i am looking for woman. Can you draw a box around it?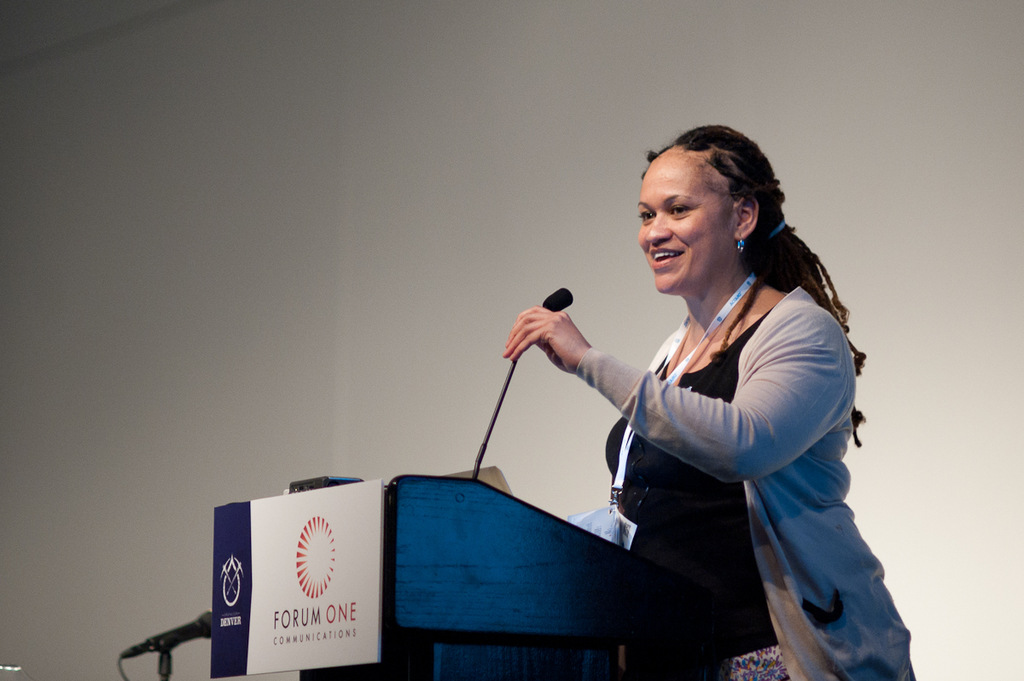
Sure, the bounding box is {"left": 514, "top": 128, "right": 886, "bottom": 680}.
